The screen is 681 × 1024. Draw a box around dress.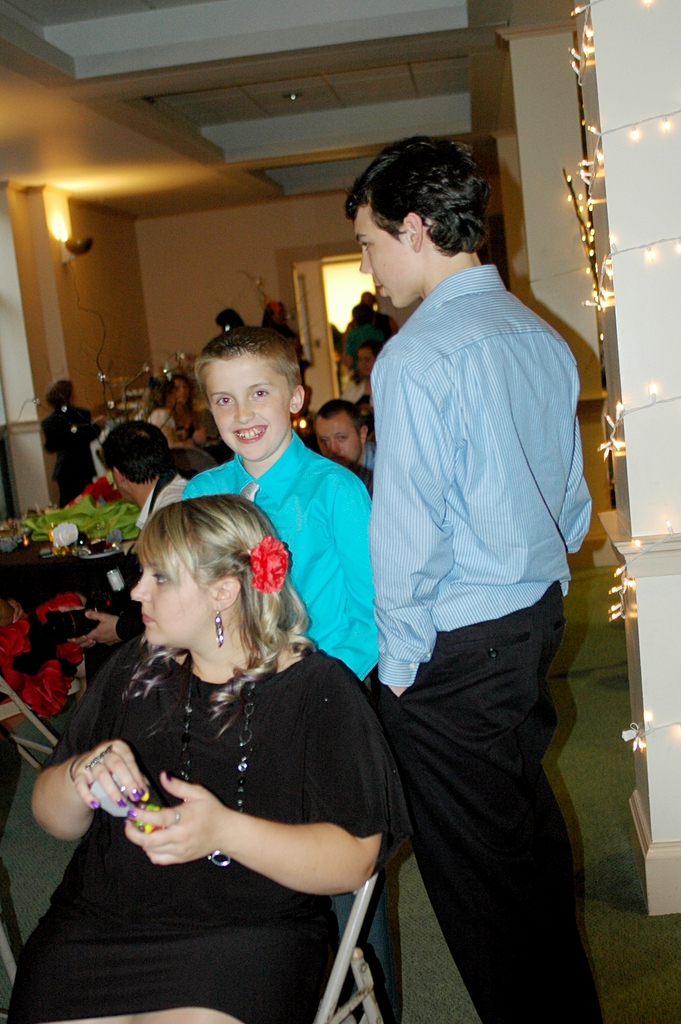
0,653,389,1022.
